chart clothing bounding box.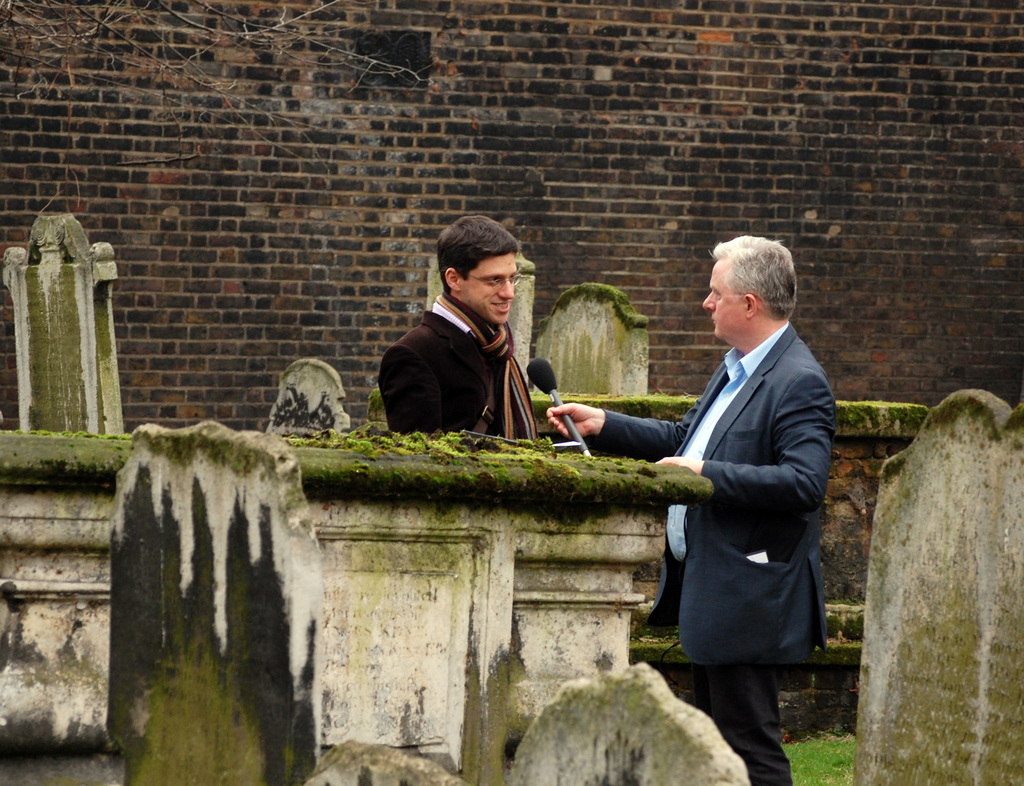
Charted: select_region(369, 259, 560, 449).
